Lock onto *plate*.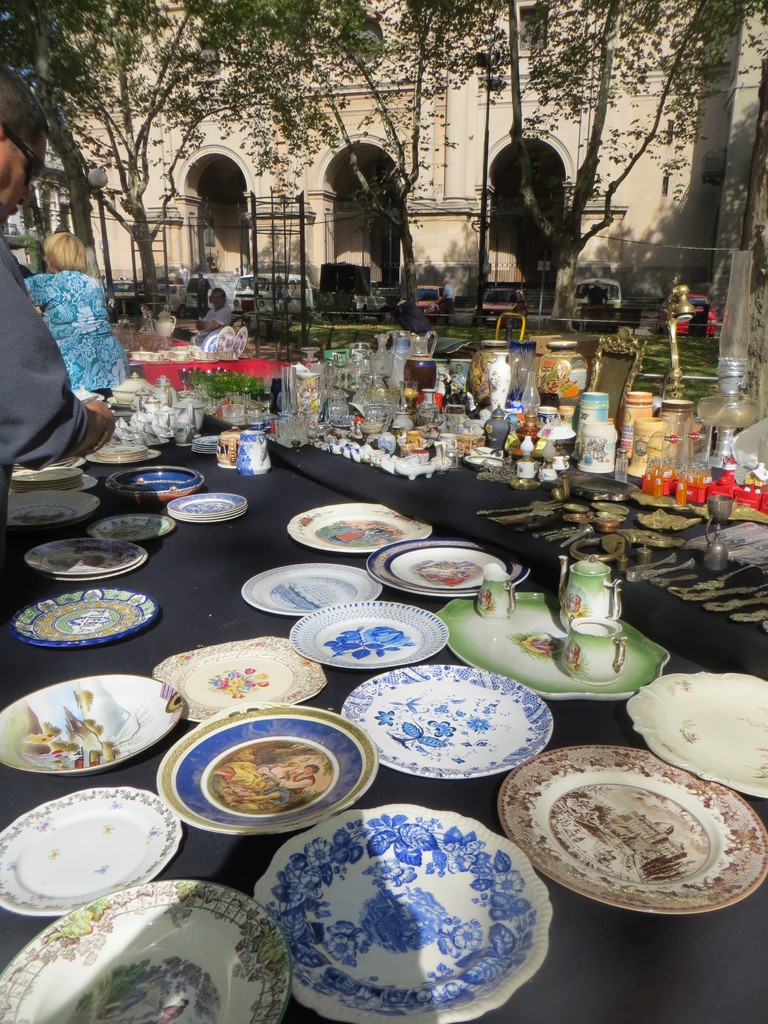
Locked: l=8, t=486, r=96, b=547.
